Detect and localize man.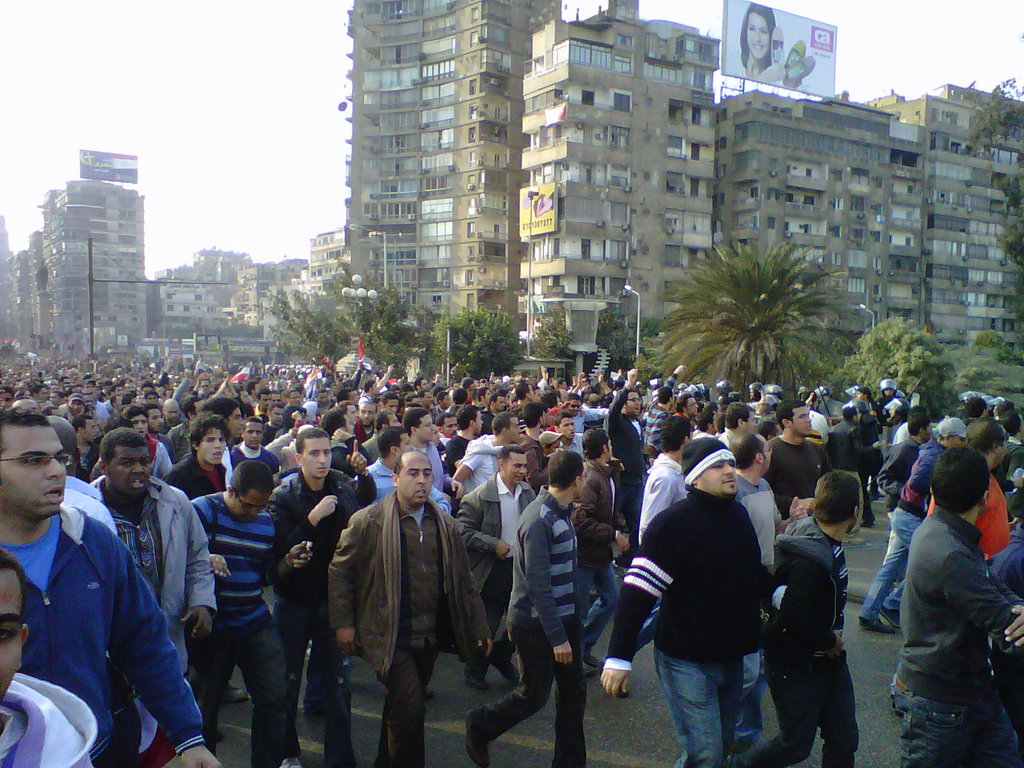
Localized at 221:418:284:479.
